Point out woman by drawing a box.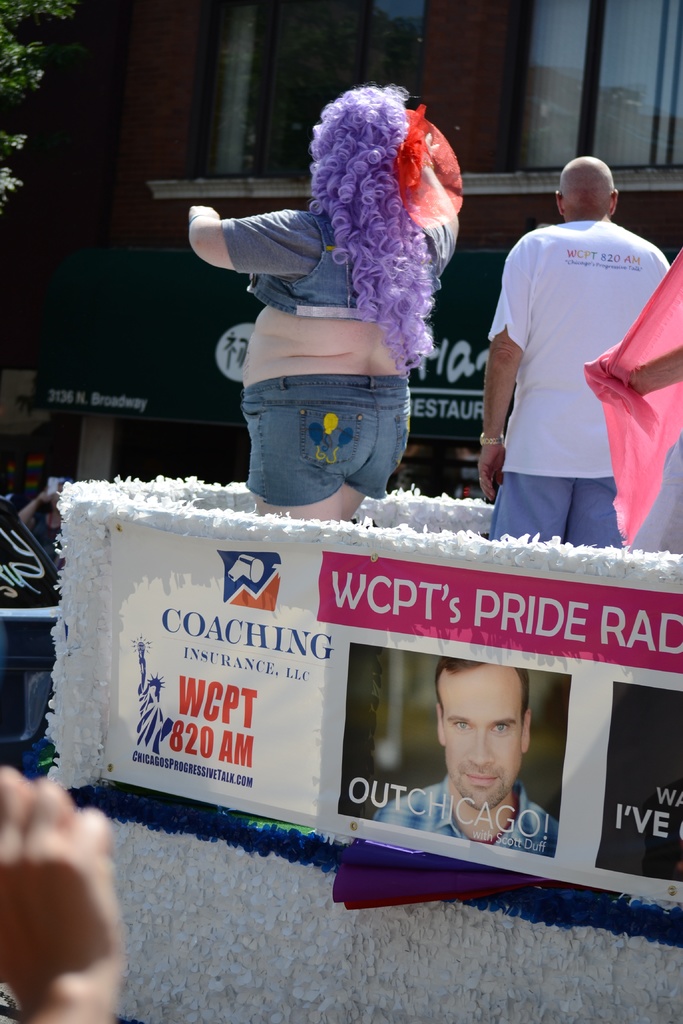
(186,82,467,522).
